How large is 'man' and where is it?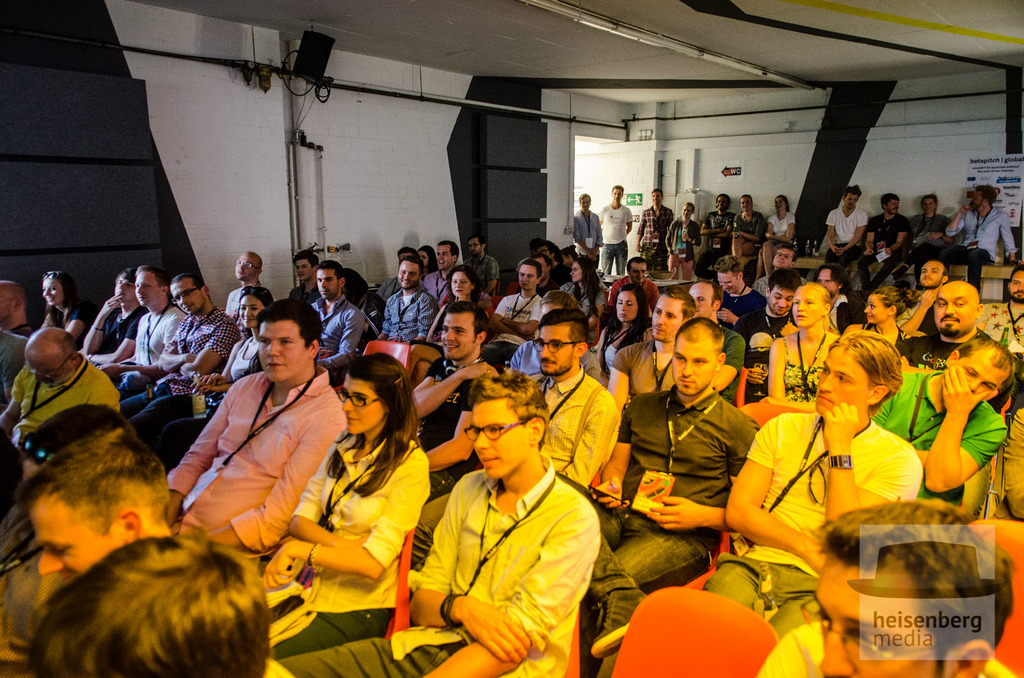
Bounding box: box(872, 338, 1011, 498).
